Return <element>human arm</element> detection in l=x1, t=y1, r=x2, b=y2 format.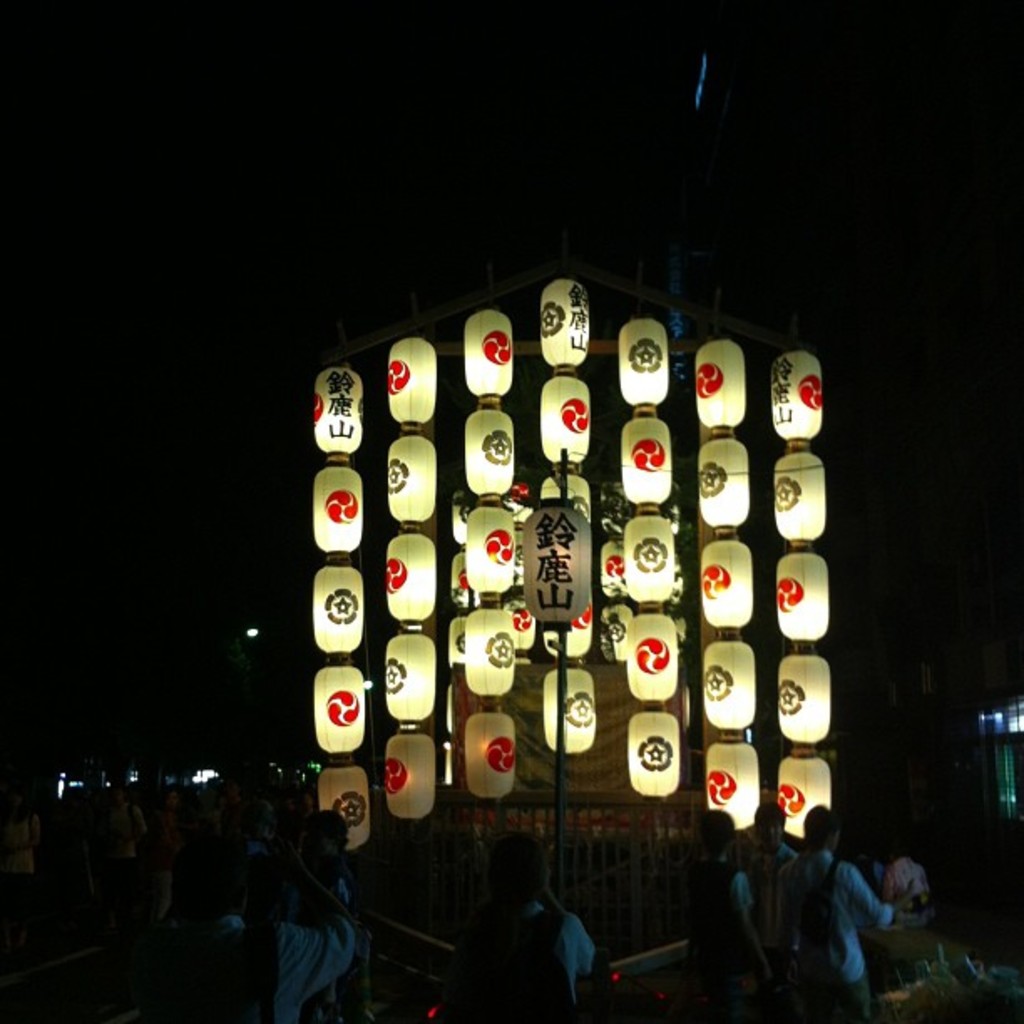
l=540, t=847, r=617, b=986.
